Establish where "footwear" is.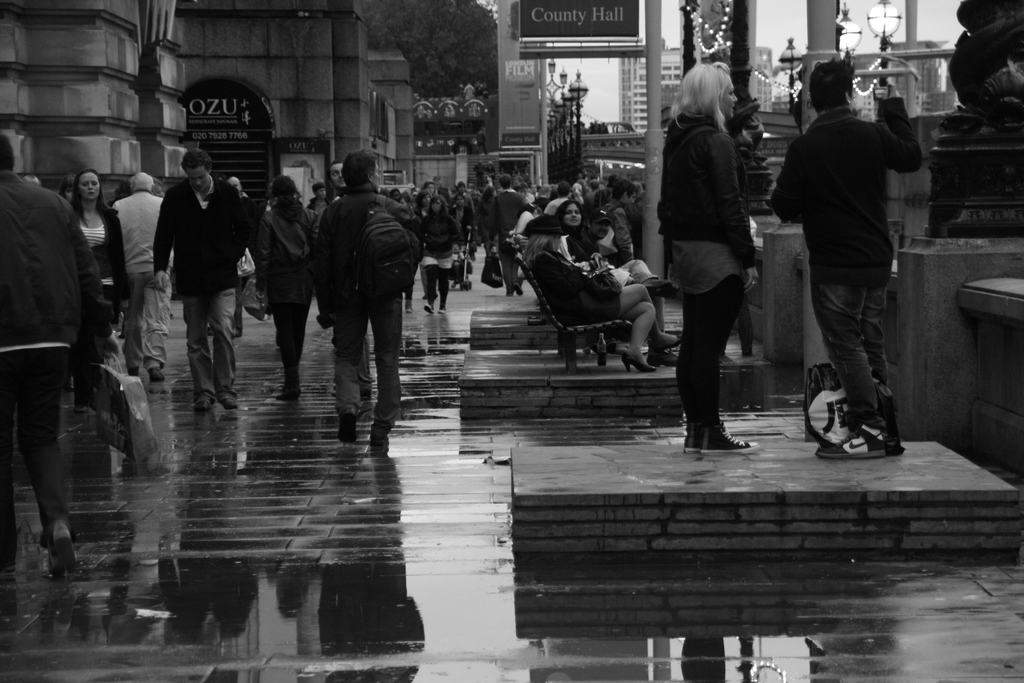
Established at bbox(620, 352, 656, 372).
